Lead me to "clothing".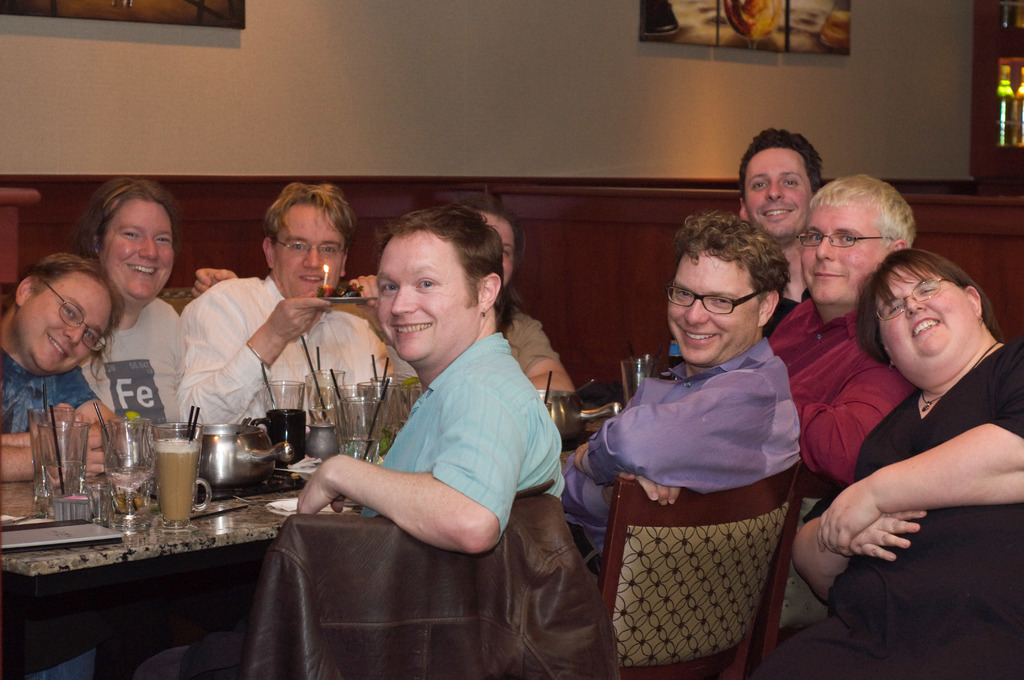
Lead to select_region(755, 338, 1023, 679).
